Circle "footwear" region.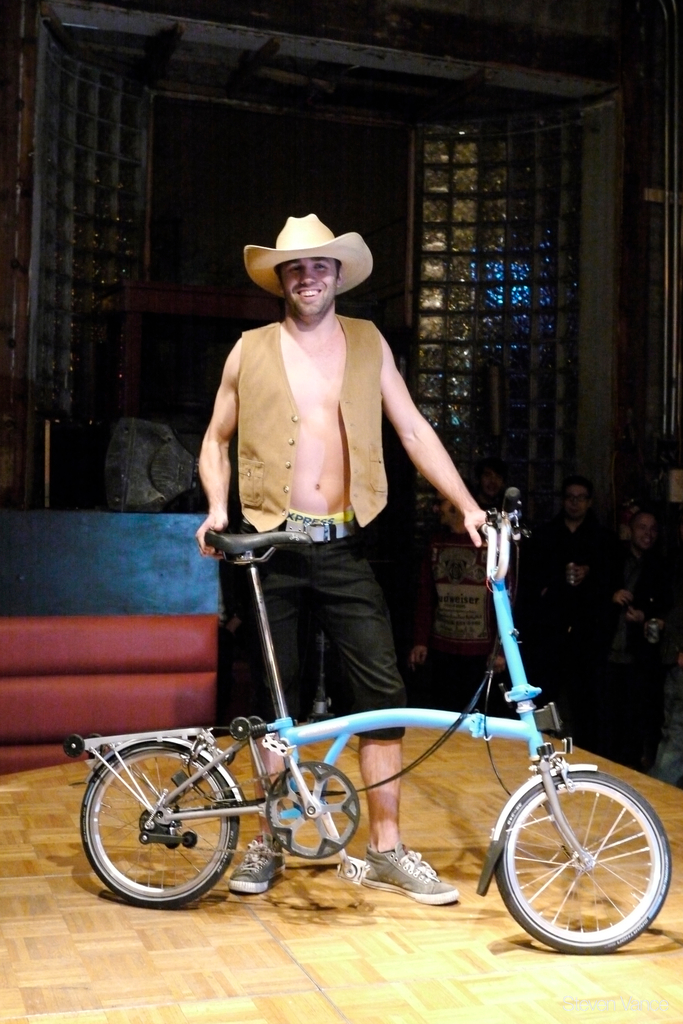
Region: bbox=(226, 829, 309, 894).
